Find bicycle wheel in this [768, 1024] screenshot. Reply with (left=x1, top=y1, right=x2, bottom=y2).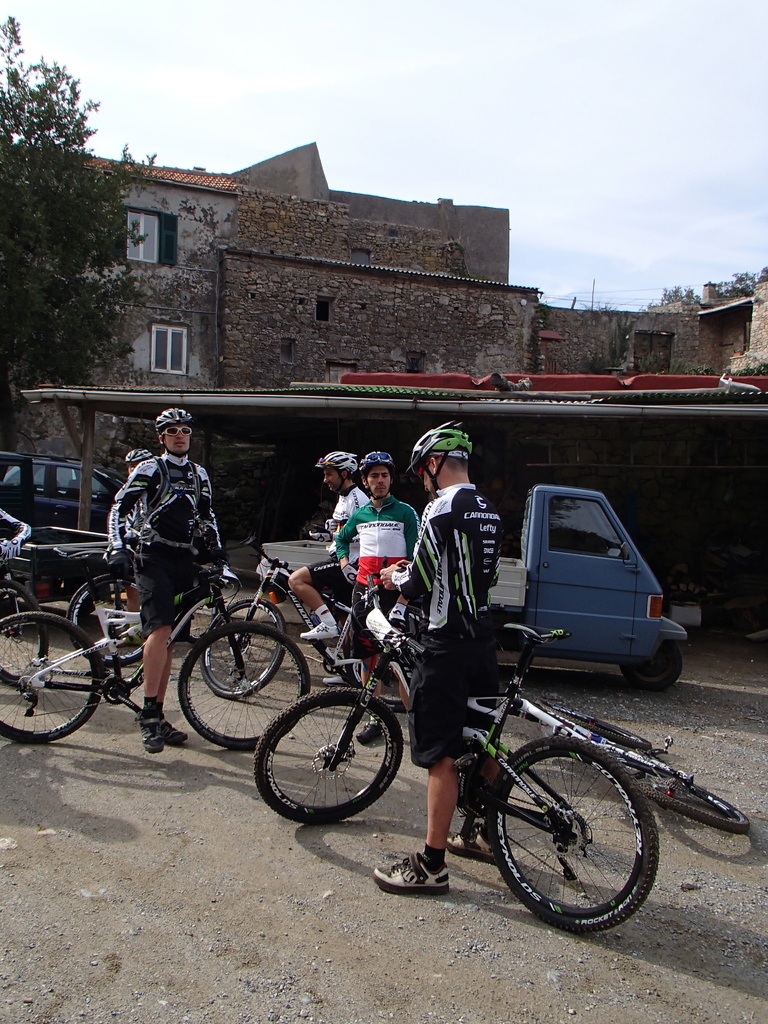
(left=623, top=748, right=749, bottom=830).
